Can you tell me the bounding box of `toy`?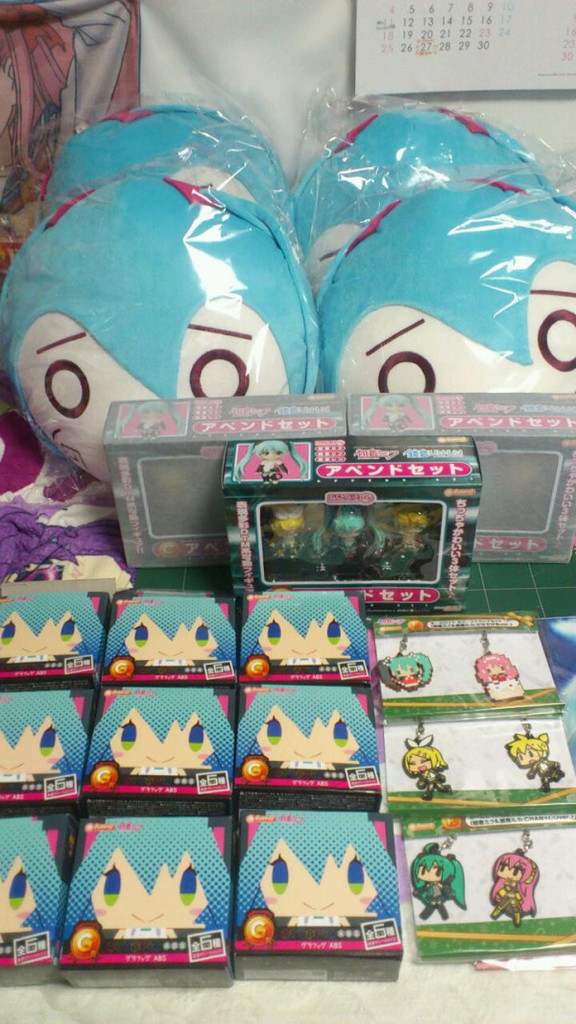
(123, 402, 185, 441).
